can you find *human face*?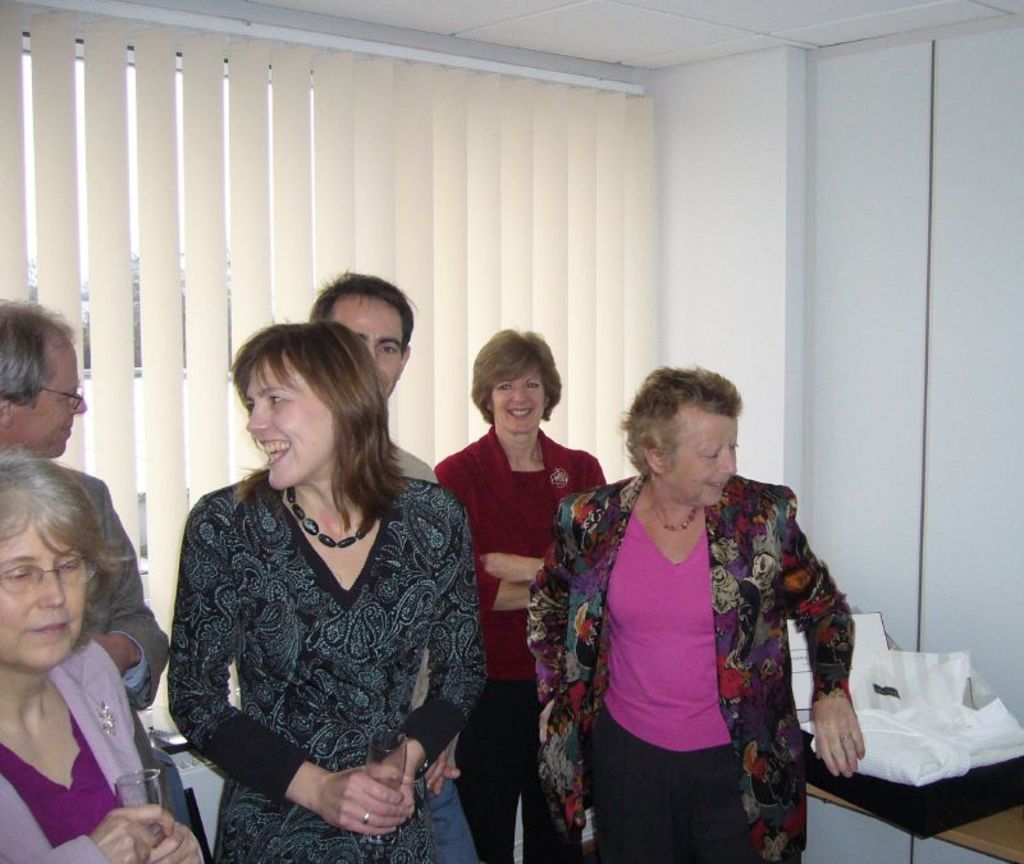
Yes, bounding box: detection(669, 415, 739, 506).
